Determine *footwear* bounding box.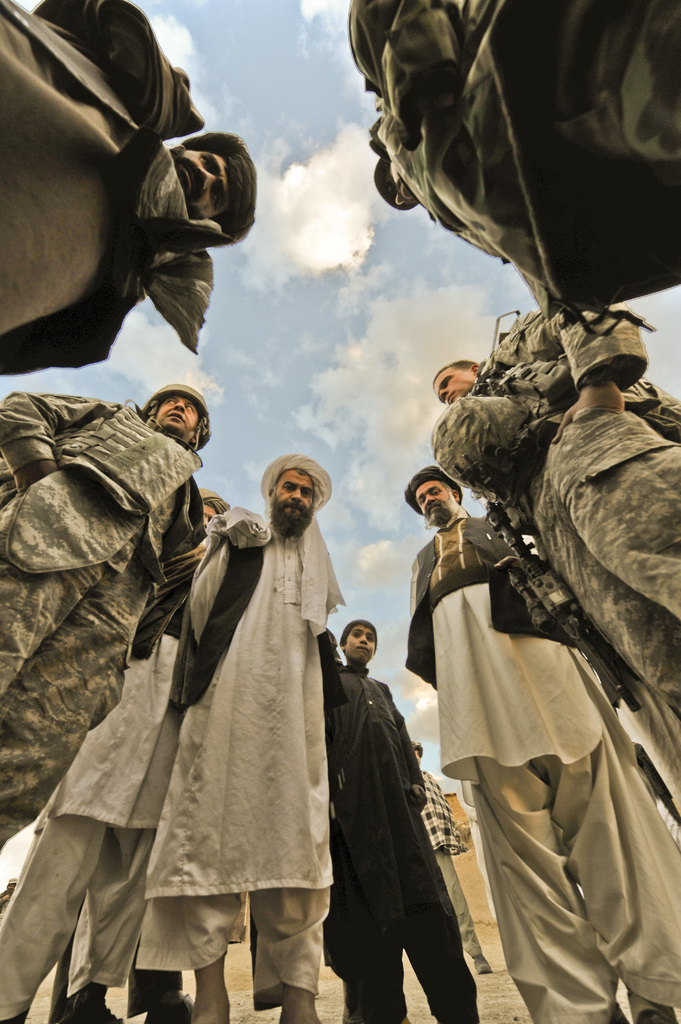
Determined: 66:994:131:1022.
